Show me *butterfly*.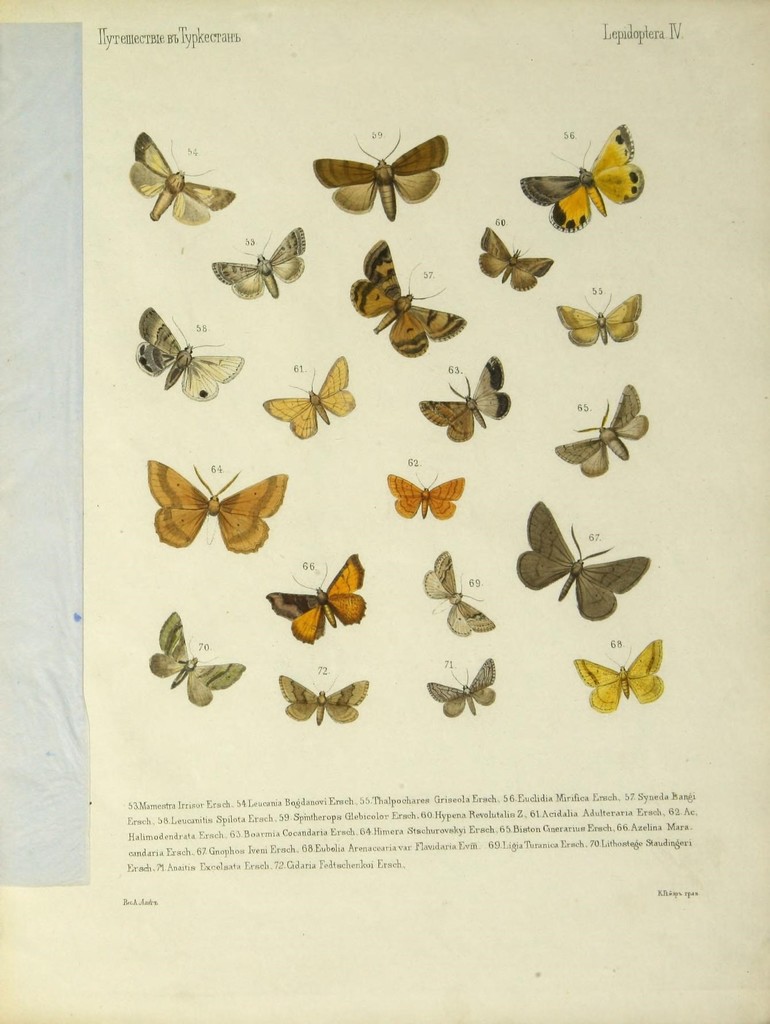
*butterfly* is here: (left=150, top=458, right=288, bottom=556).
